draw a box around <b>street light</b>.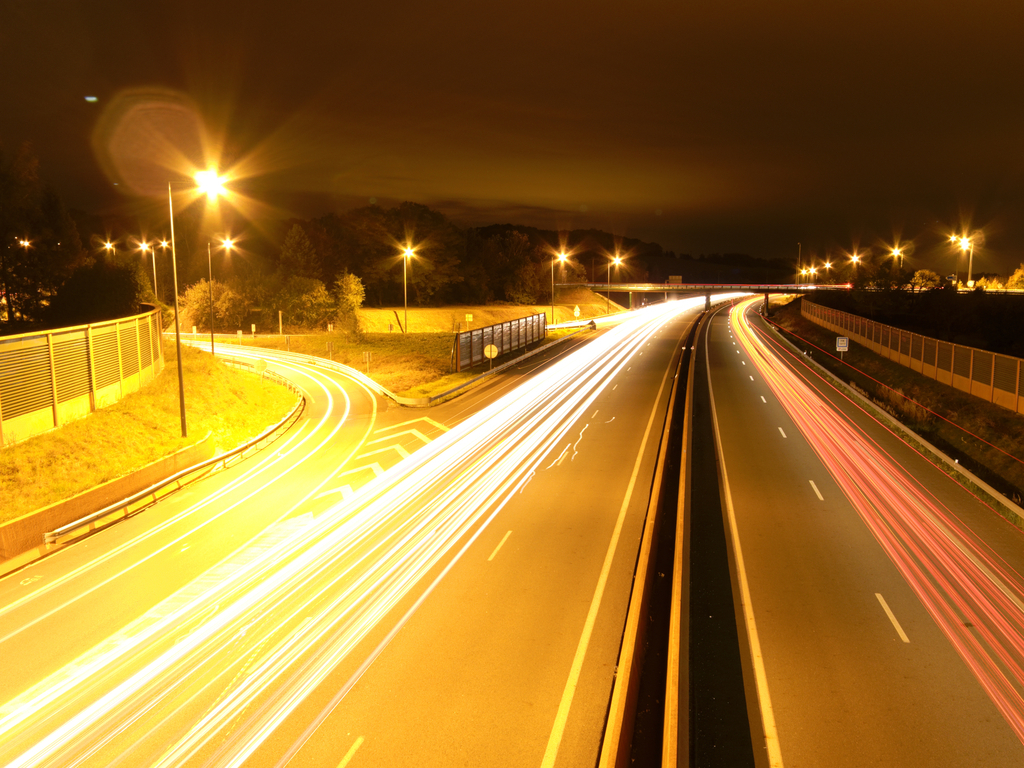
l=546, t=250, r=573, b=319.
